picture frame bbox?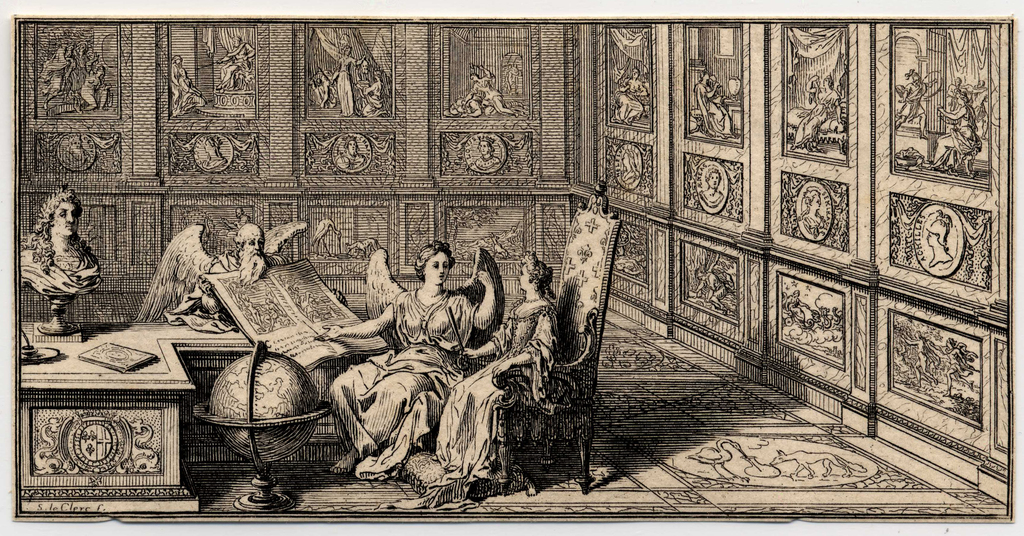
<bbox>305, 26, 407, 123</bbox>
